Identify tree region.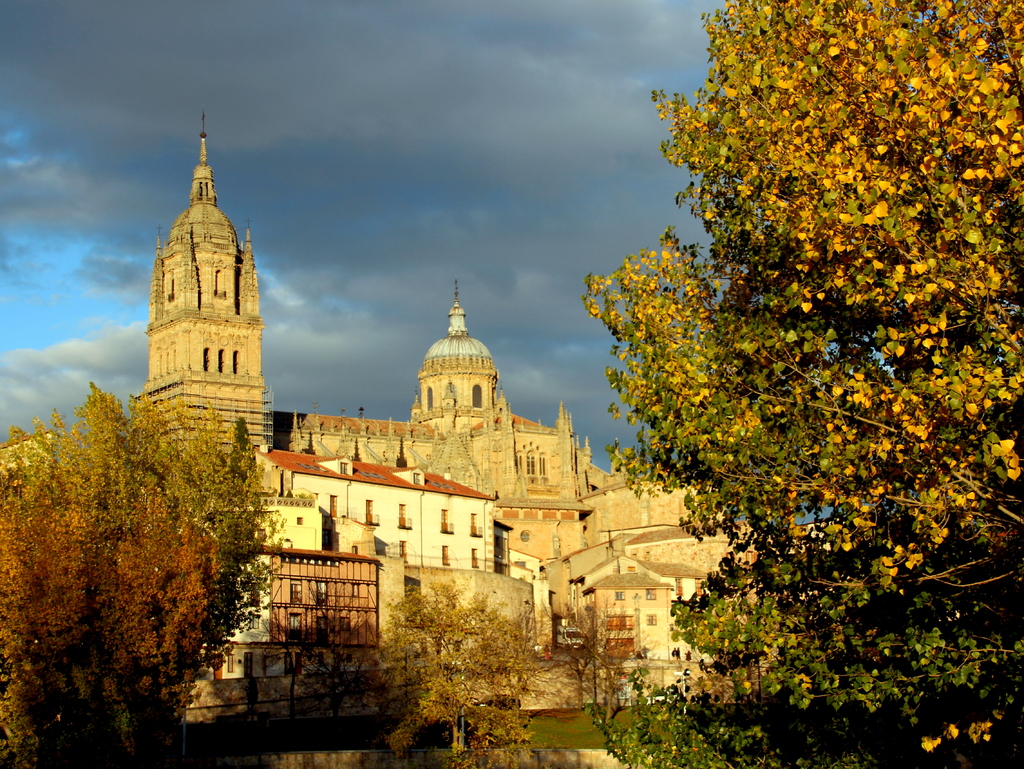
Region: (586,0,1023,768).
